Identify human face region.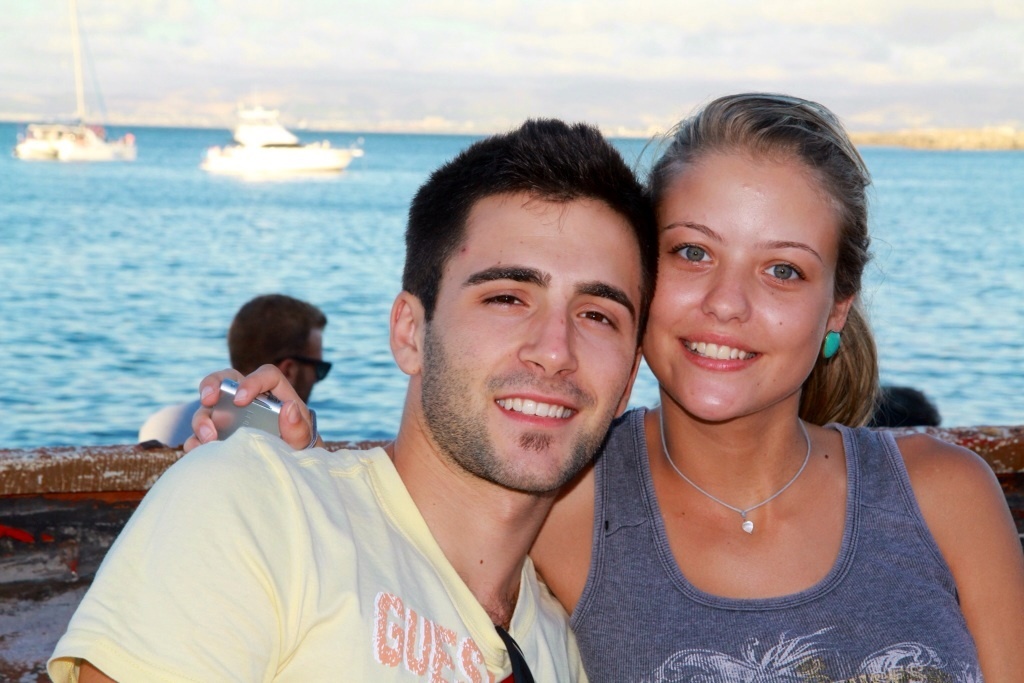
Region: 298:329:328:406.
